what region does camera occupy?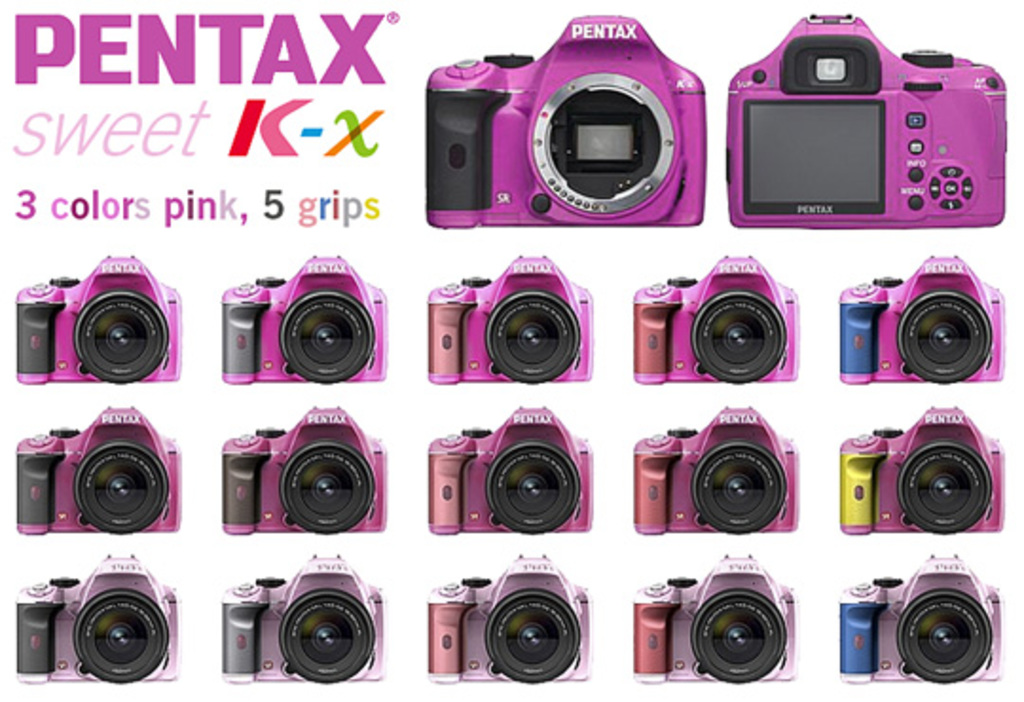
(left=832, top=552, right=1005, bottom=681).
